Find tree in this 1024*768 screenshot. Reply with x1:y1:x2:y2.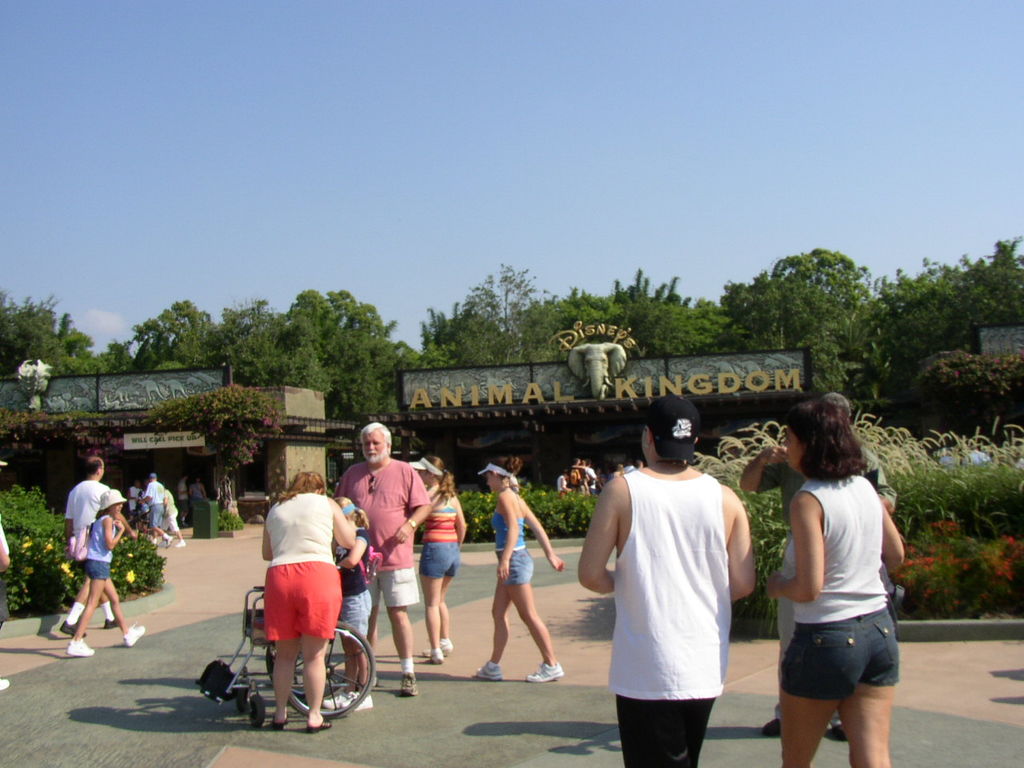
758:240:869:344.
